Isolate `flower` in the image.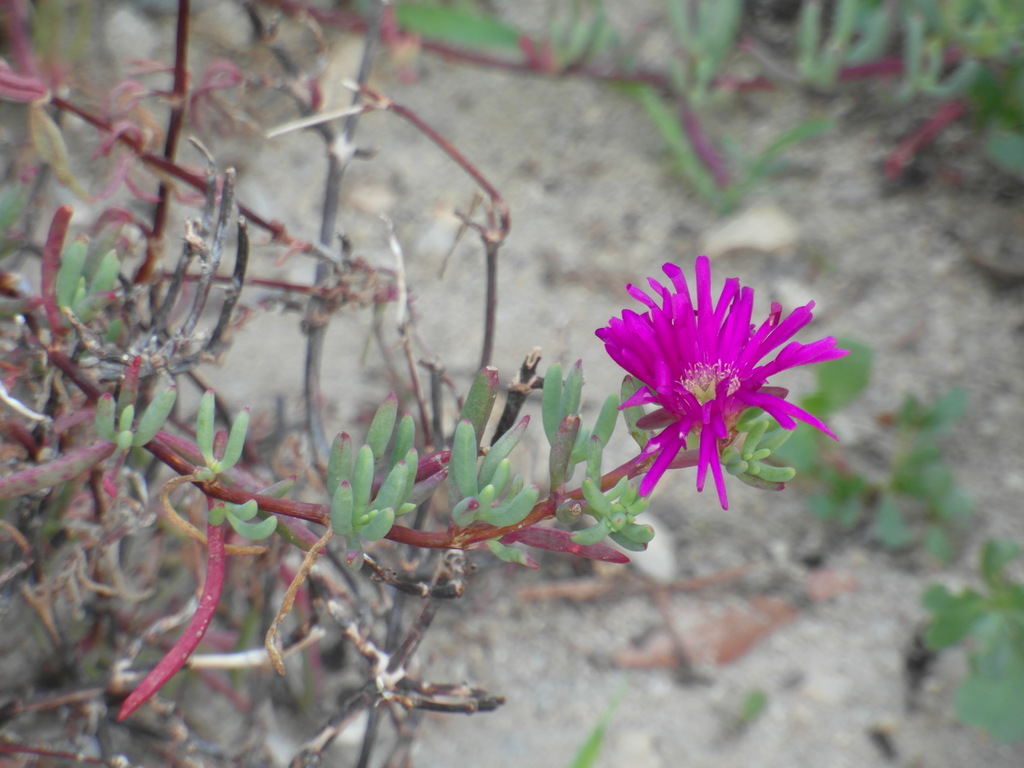
Isolated region: bbox(600, 261, 831, 518).
